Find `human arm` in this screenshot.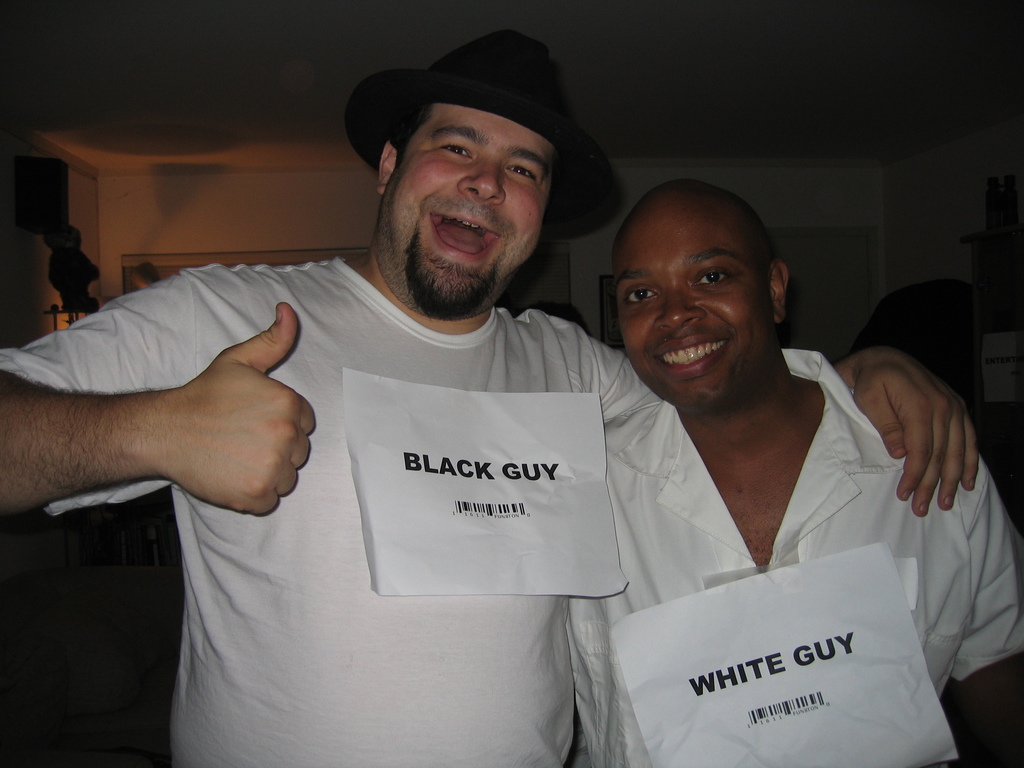
The bounding box for `human arm` is {"left": 930, "top": 460, "right": 1023, "bottom": 767}.
